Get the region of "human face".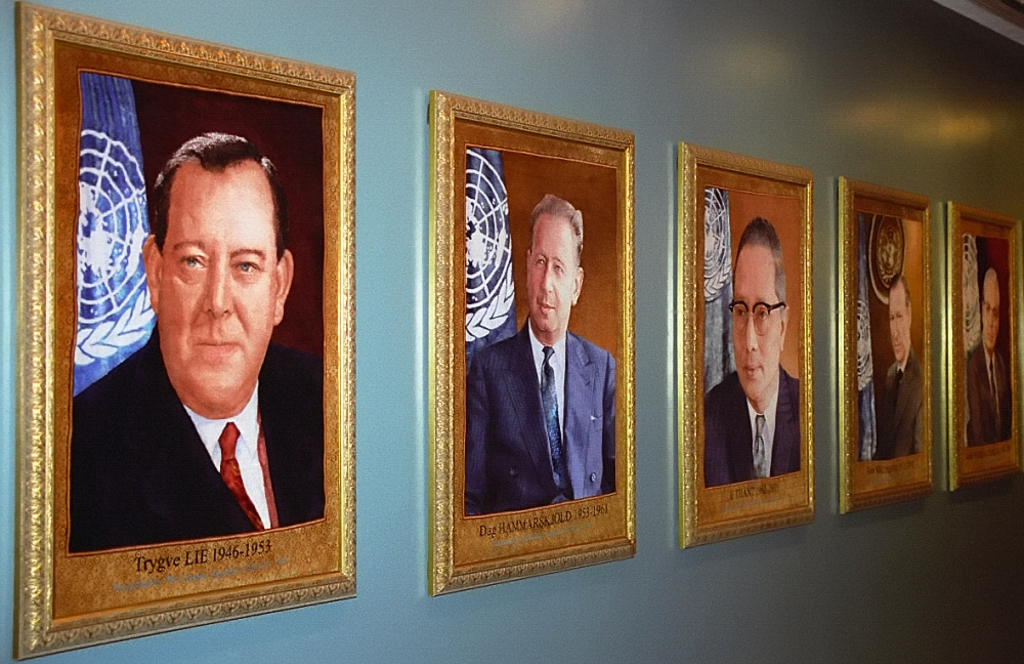
(left=526, top=209, right=577, bottom=327).
